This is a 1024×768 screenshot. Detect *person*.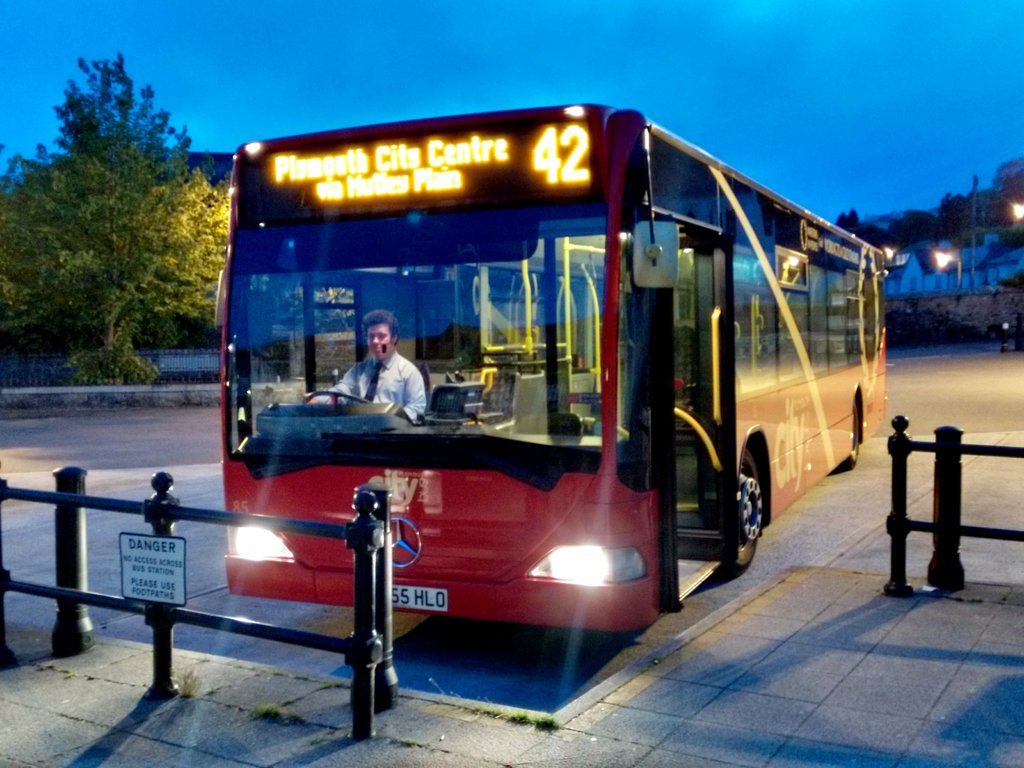
303 310 428 424.
